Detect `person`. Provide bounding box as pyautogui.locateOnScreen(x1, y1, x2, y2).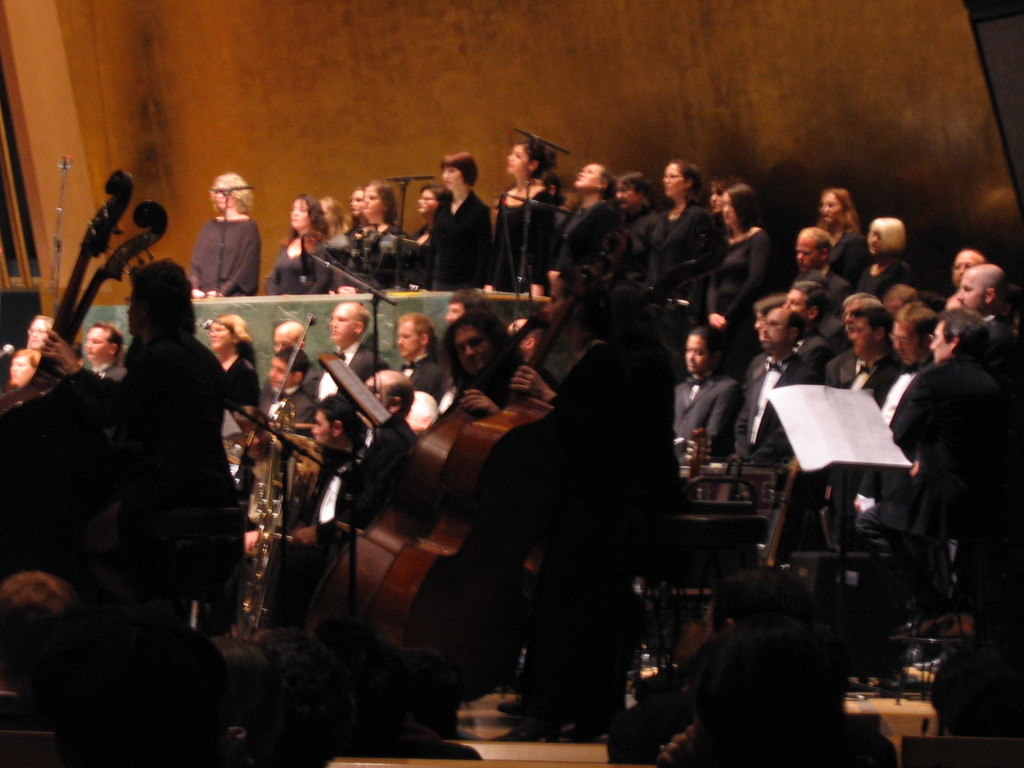
pyautogui.locateOnScreen(747, 298, 815, 486).
